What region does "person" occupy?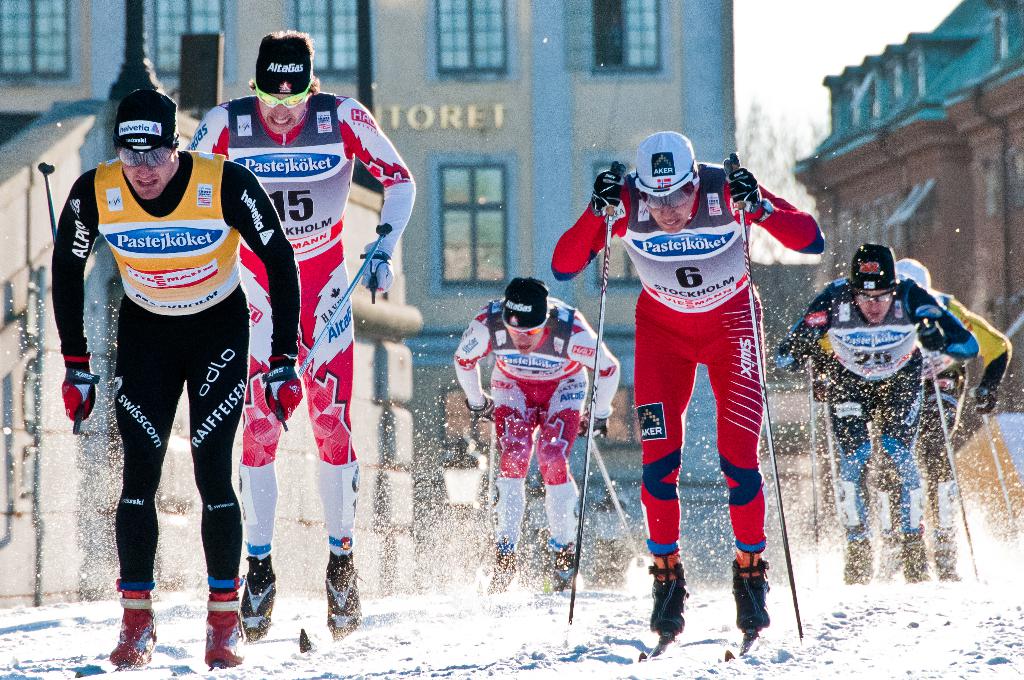
[451, 275, 622, 591].
